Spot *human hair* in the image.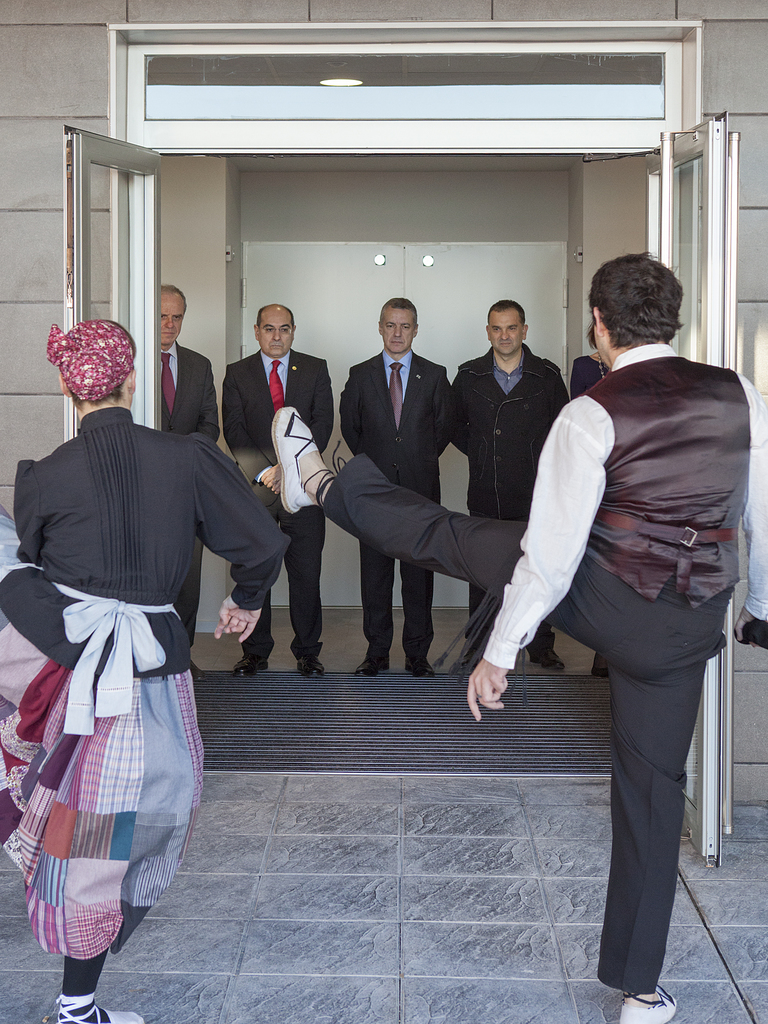
*human hair* found at {"left": 482, "top": 297, "right": 525, "bottom": 344}.
